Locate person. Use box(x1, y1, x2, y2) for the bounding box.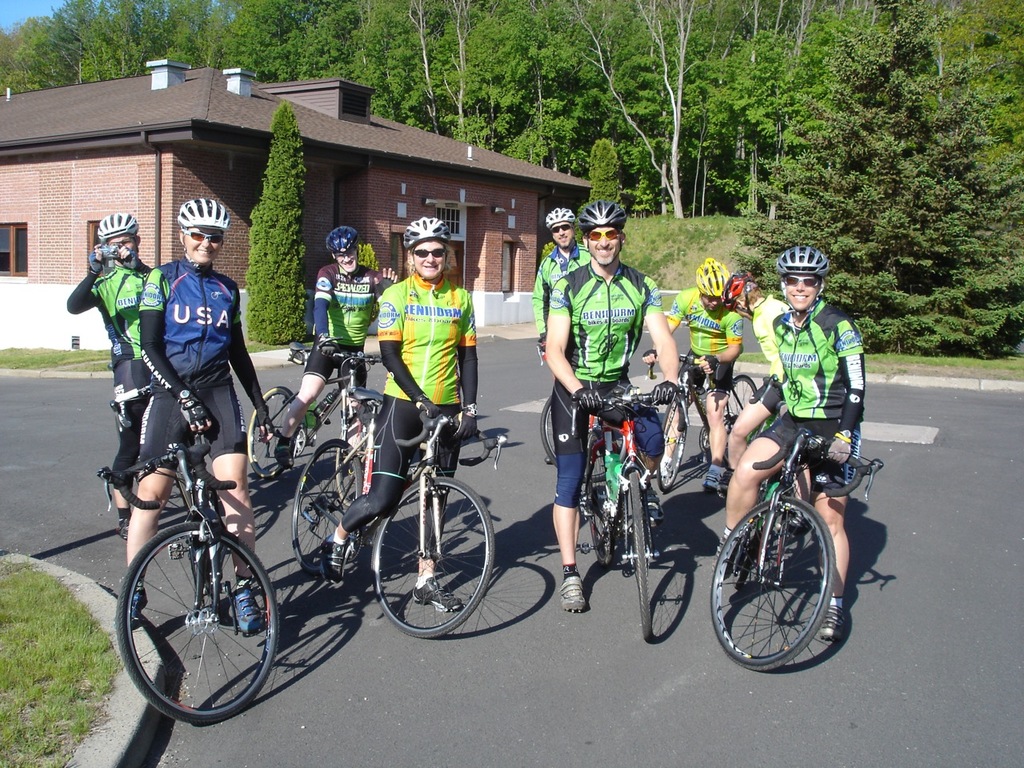
box(271, 226, 405, 480).
